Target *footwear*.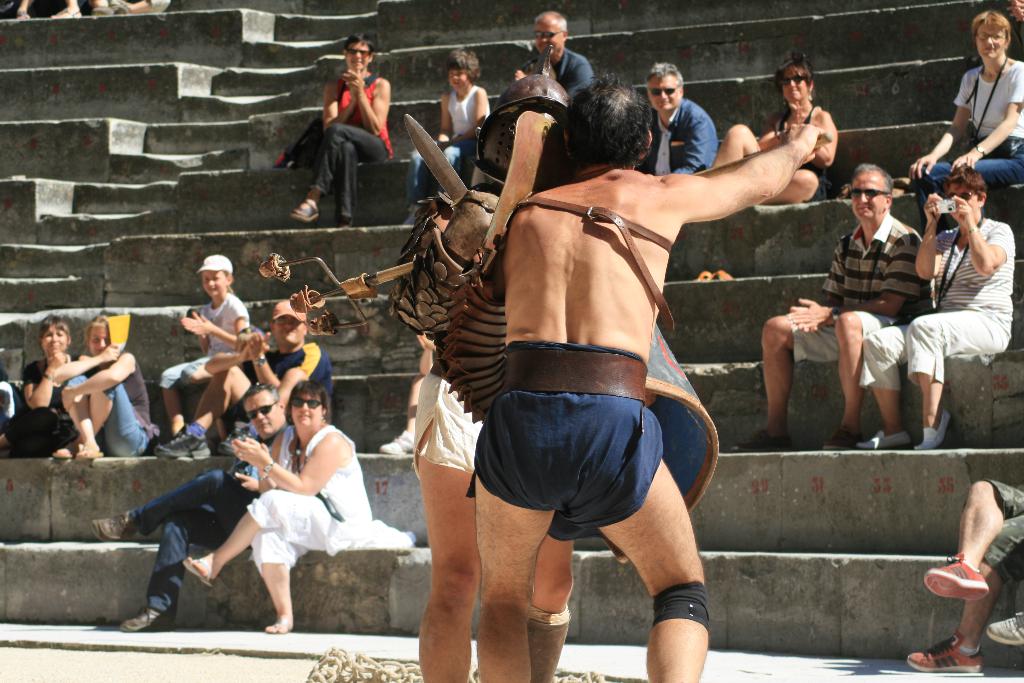
Target region: 856 429 913 446.
